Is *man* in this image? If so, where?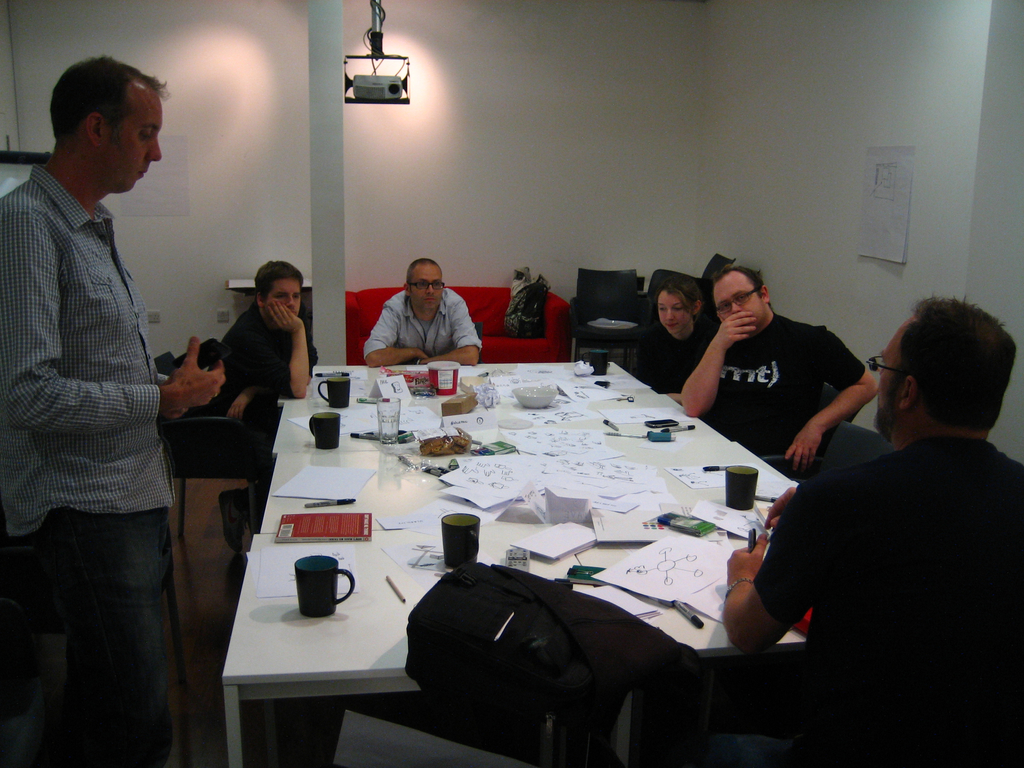
Yes, at x1=724 y1=298 x2=1023 y2=765.
